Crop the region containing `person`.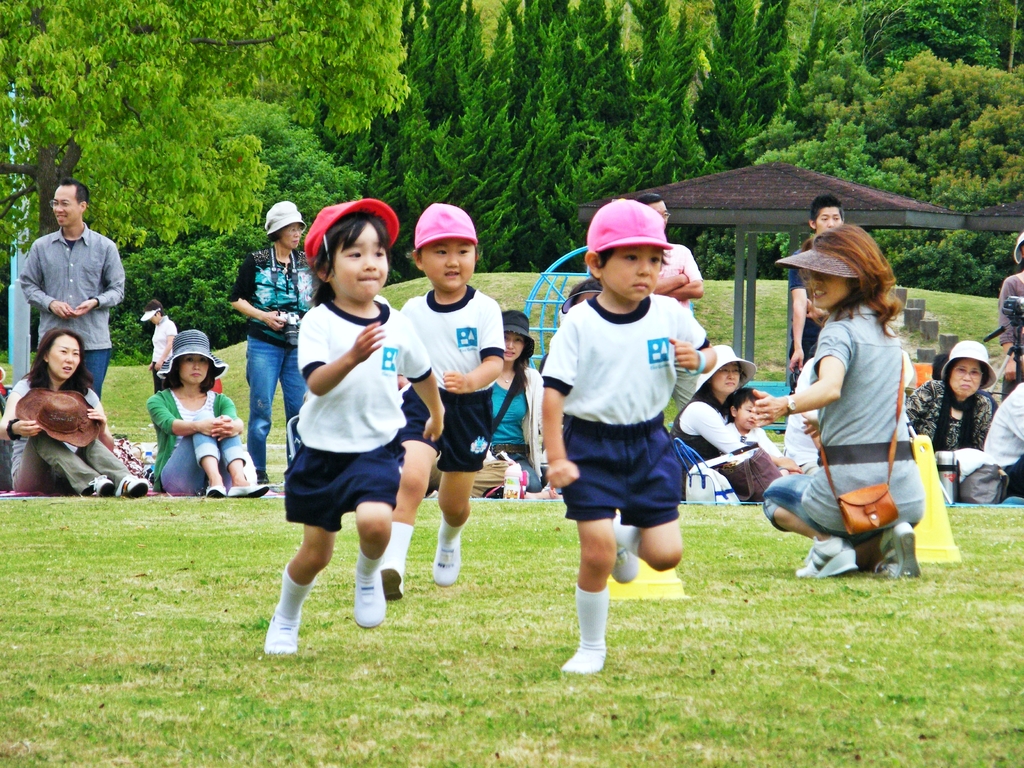
Crop region: 222/199/320/488.
